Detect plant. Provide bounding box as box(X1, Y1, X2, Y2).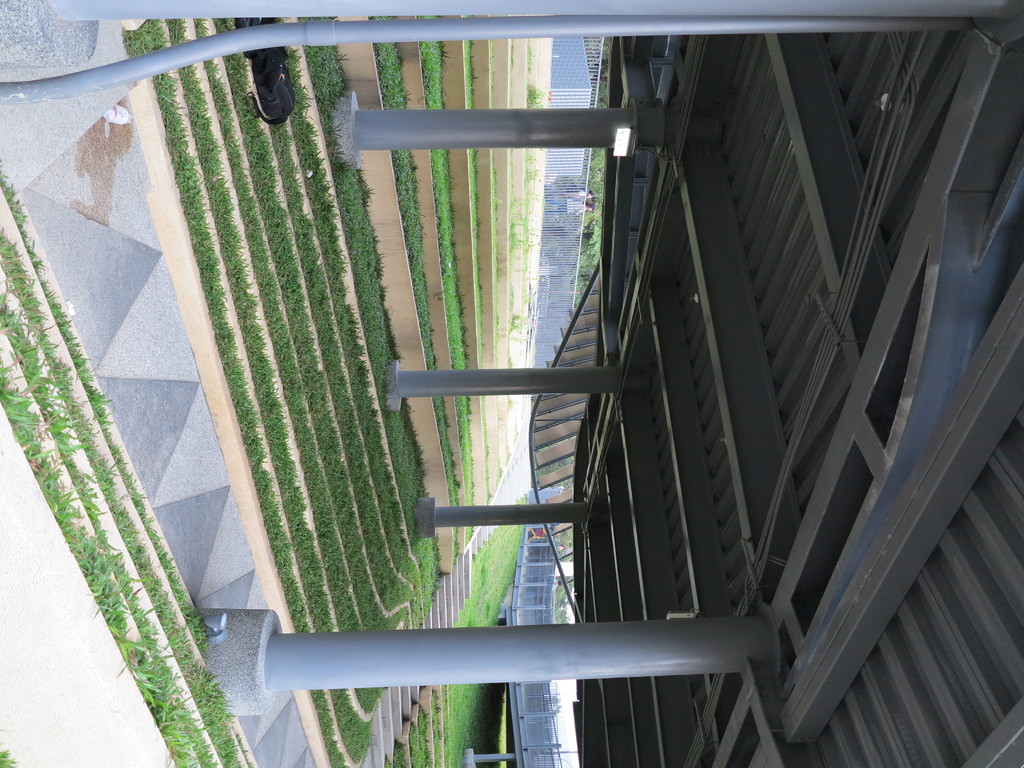
box(215, 13, 241, 33).
